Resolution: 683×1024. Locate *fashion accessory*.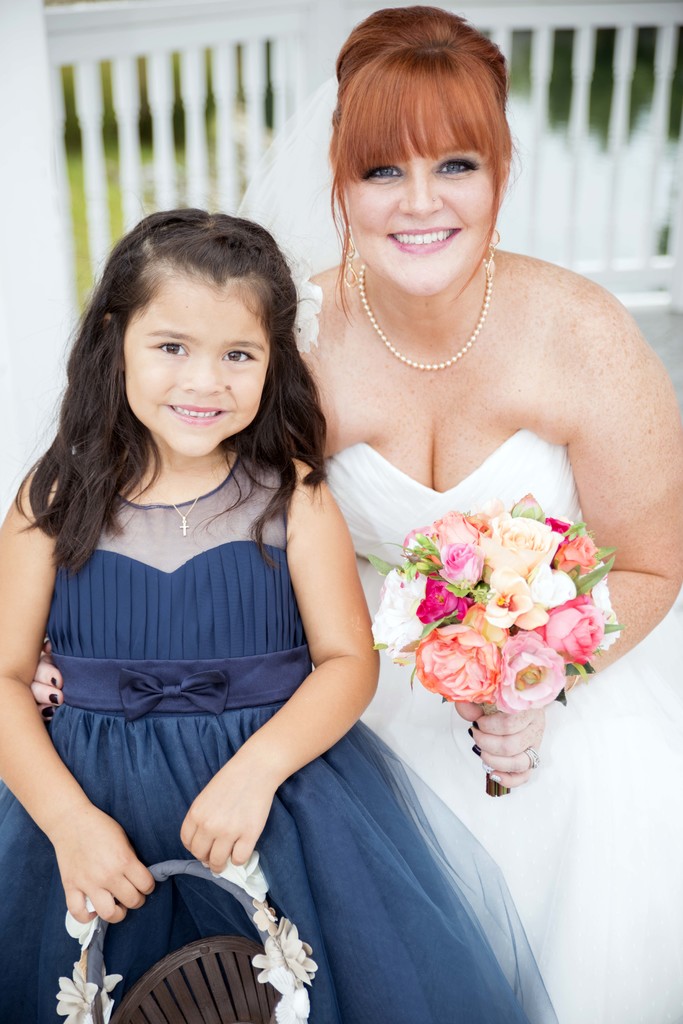
342:236:359:298.
